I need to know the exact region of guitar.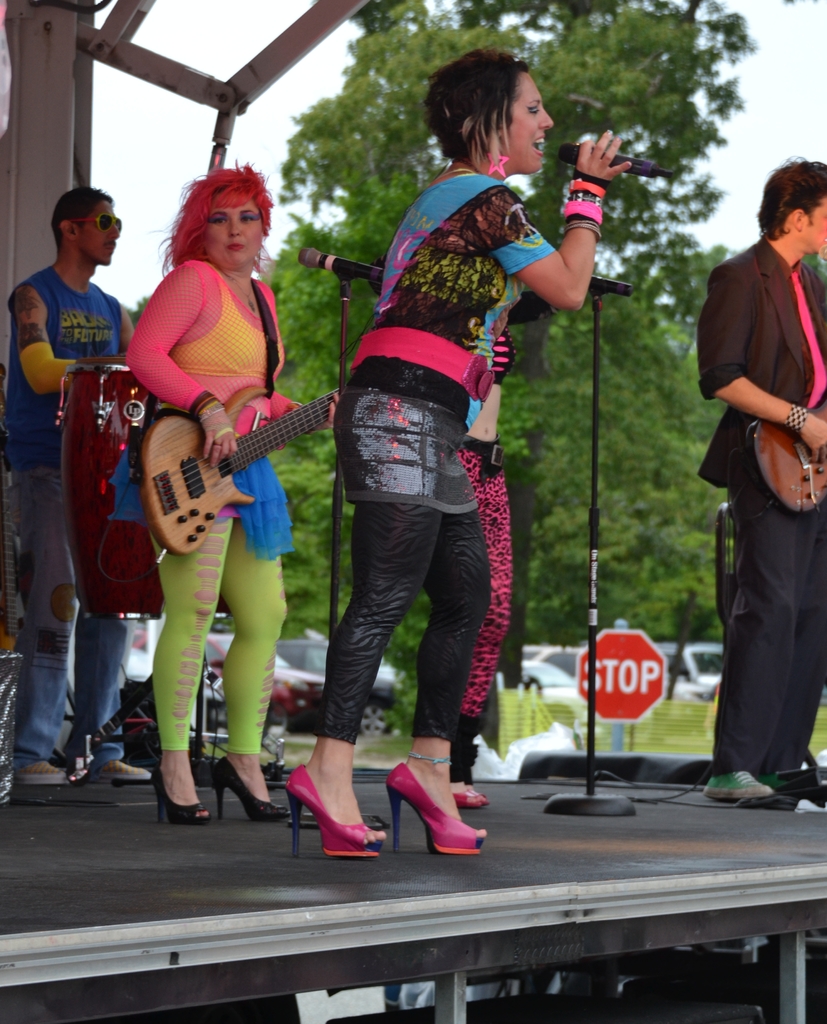
Region: left=107, top=372, right=349, bottom=548.
